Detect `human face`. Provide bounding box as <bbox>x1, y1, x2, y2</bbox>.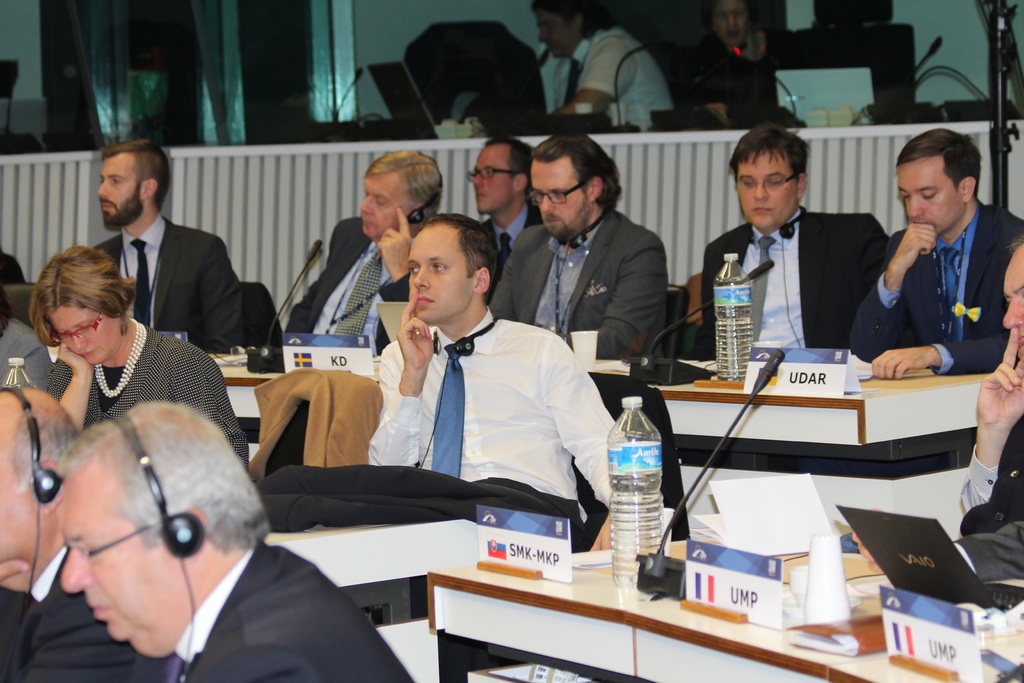
<bbox>891, 154, 965, 236</bbox>.
